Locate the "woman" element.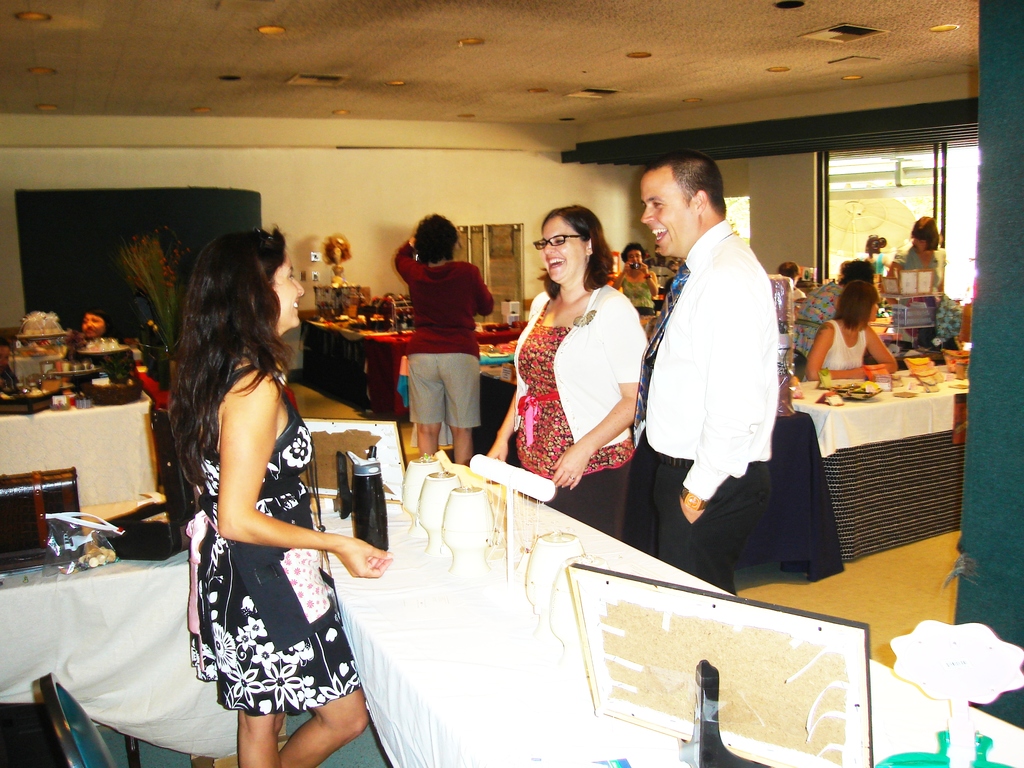
Element bbox: 778, 253, 872, 377.
